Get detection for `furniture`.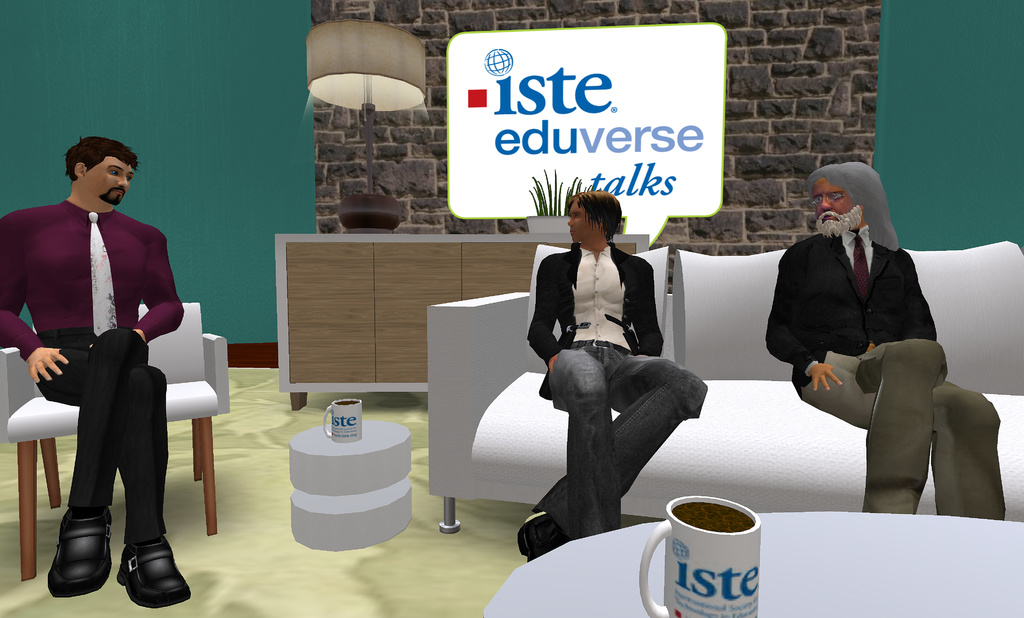
Detection: [left=287, top=418, right=415, bottom=555].
